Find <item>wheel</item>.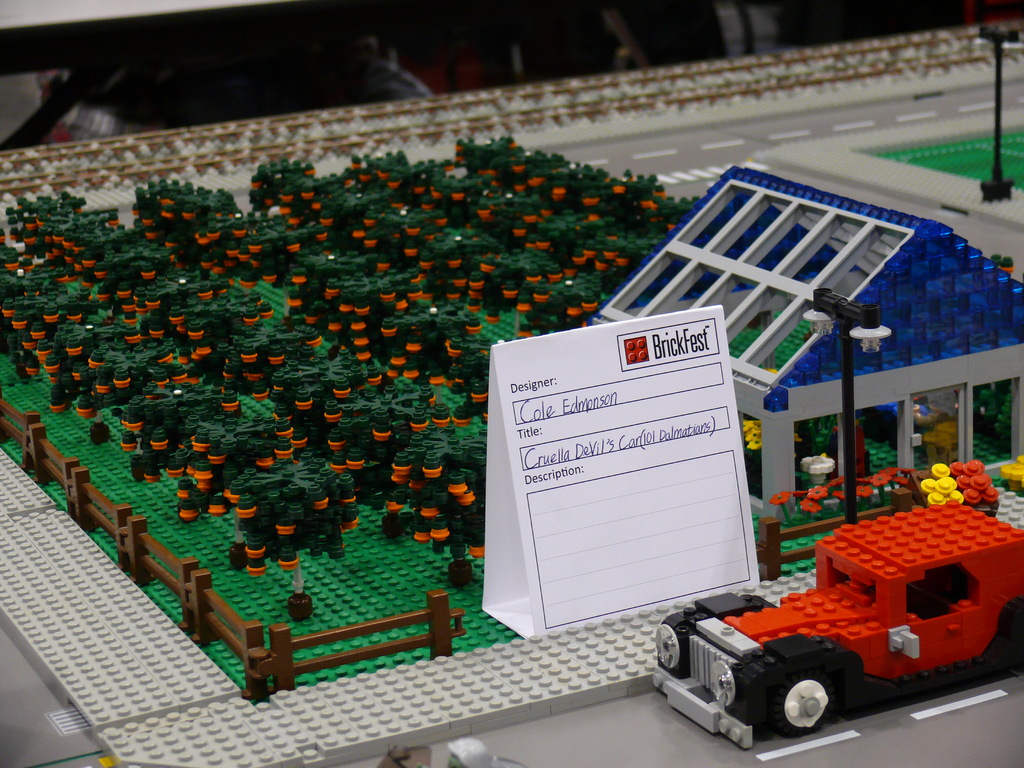
region(778, 677, 829, 730).
